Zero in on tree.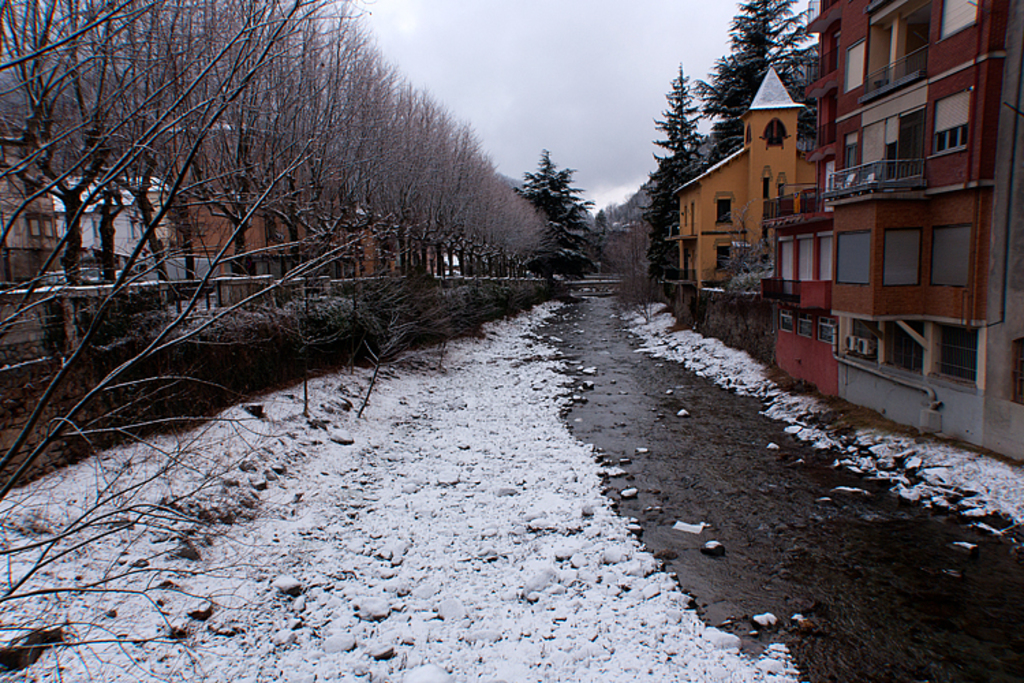
Zeroed in: <box>702,0,815,160</box>.
